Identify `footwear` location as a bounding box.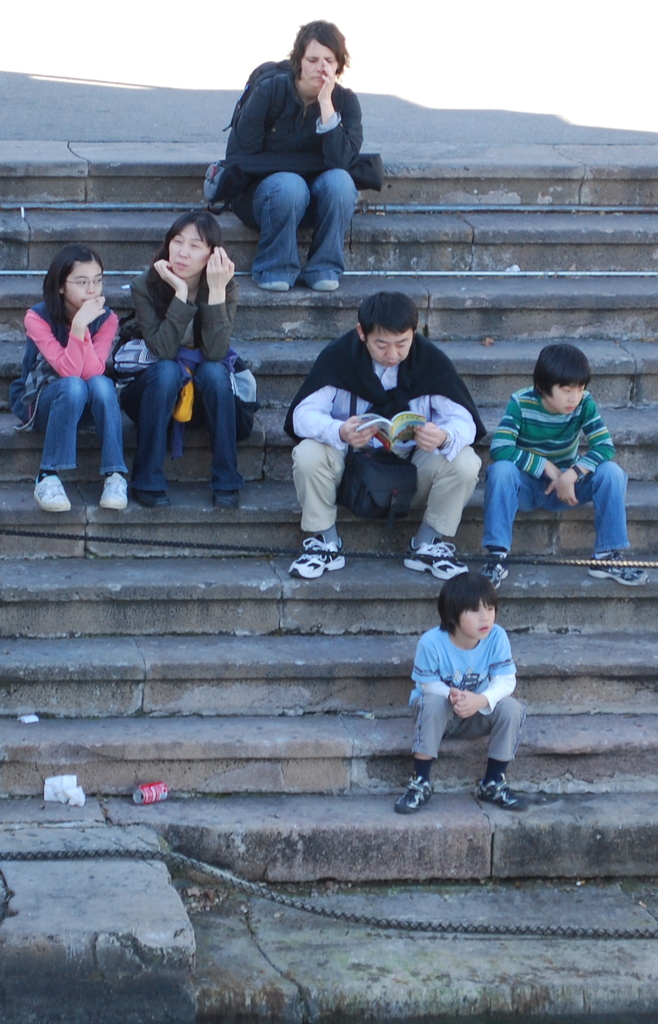
BBox(313, 268, 341, 291).
